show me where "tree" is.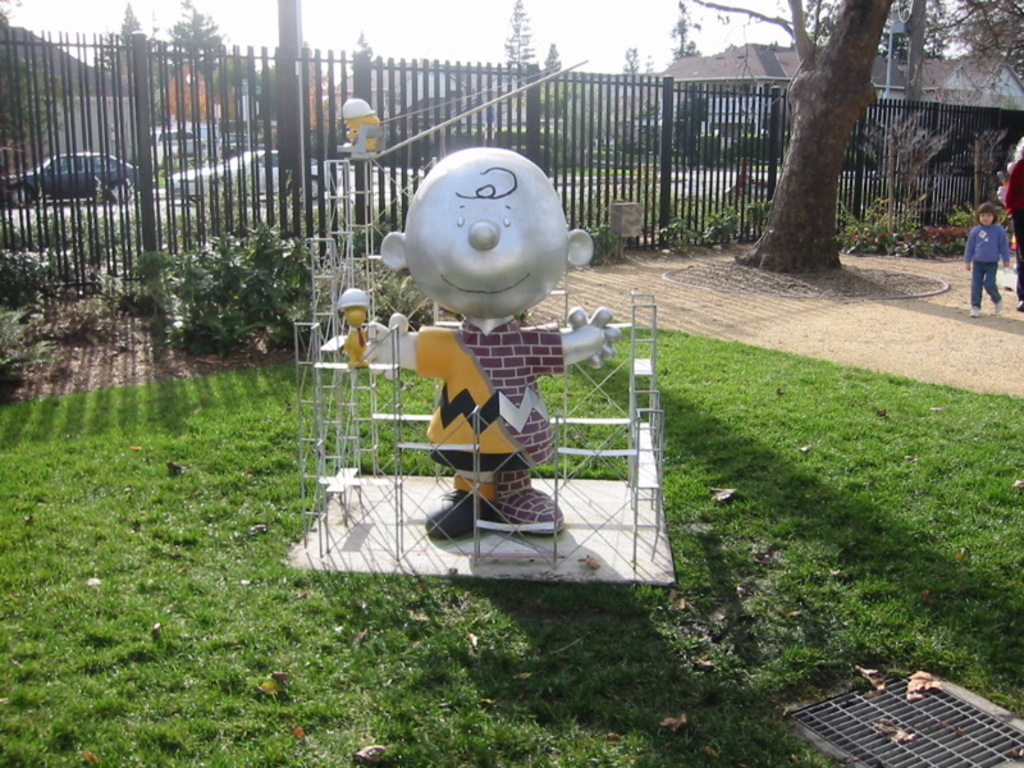
"tree" is at (x1=666, y1=3, x2=692, y2=76).
